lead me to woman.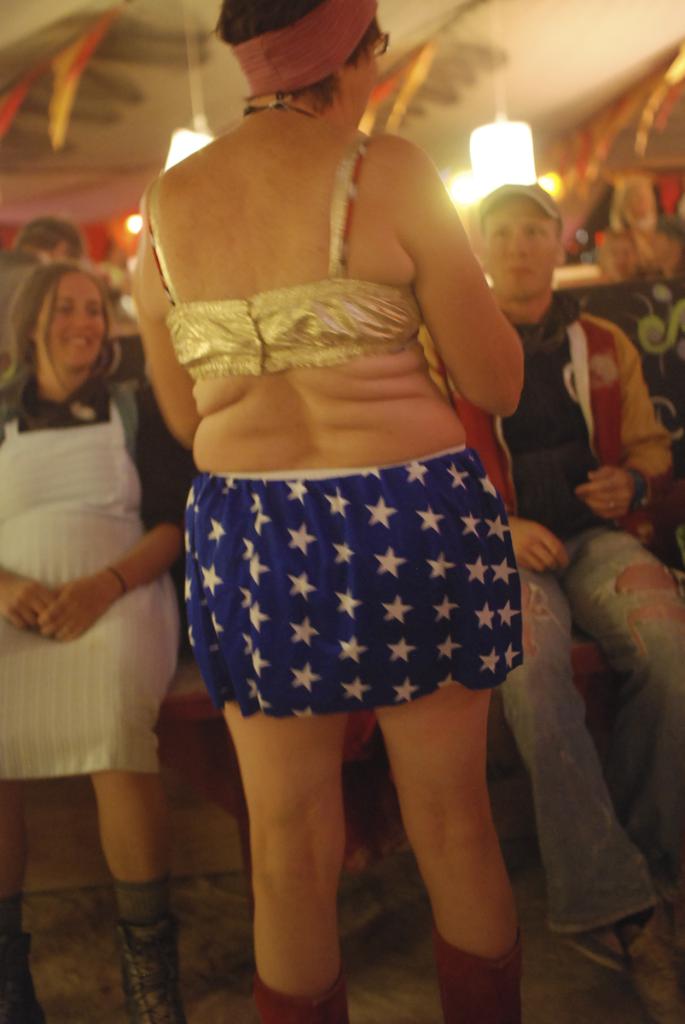
Lead to box=[112, 0, 571, 865].
